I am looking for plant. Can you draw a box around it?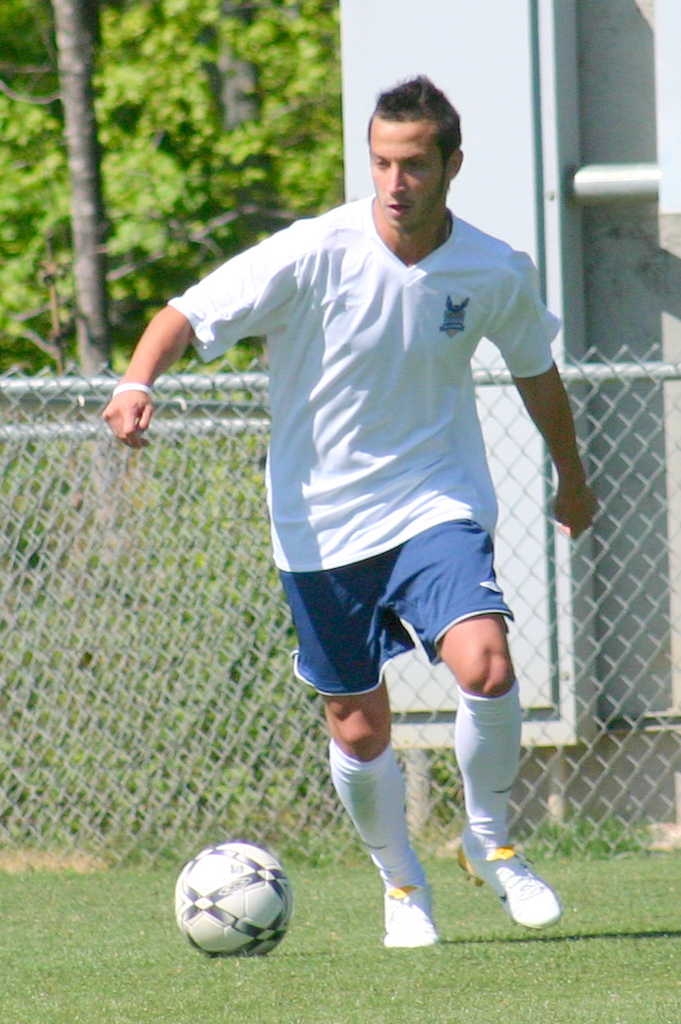
Sure, the bounding box is {"left": 9, "top": 783, "right": 680, "bottom": 1023}.
